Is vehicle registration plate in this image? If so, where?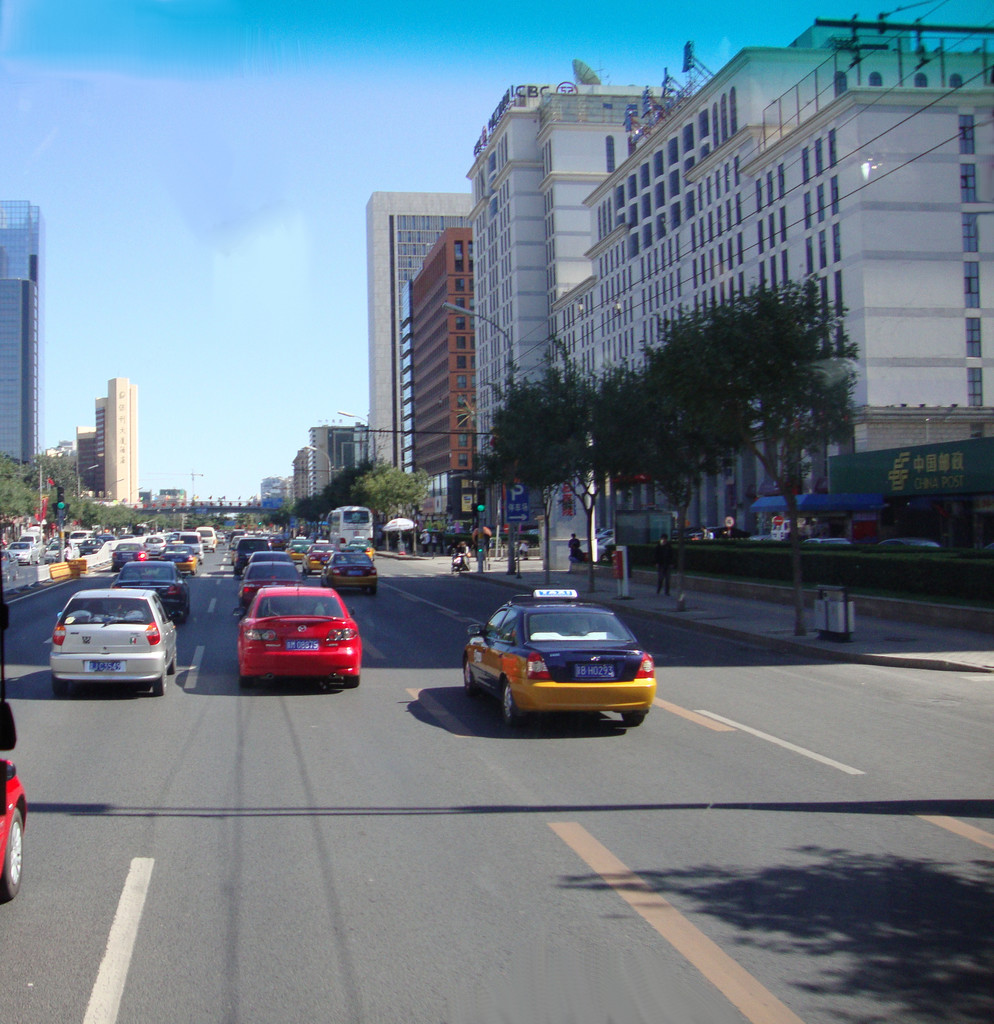
Yes, at [89,659,120,669].
